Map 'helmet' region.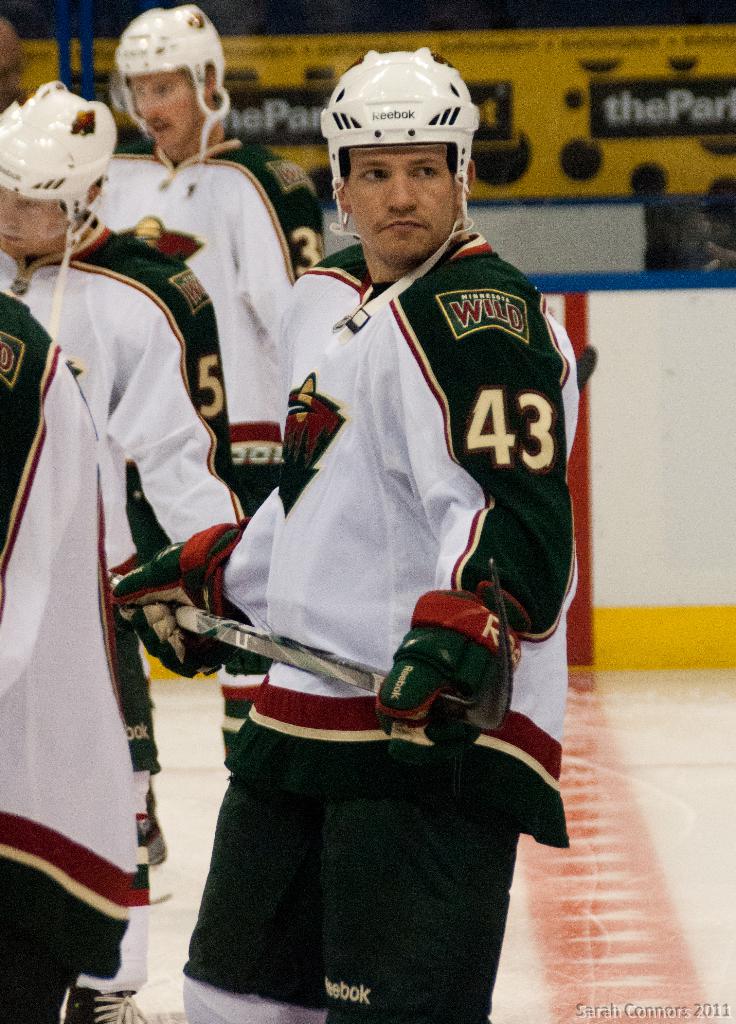
Mapped to bbox(0, 83, 132, 264).
